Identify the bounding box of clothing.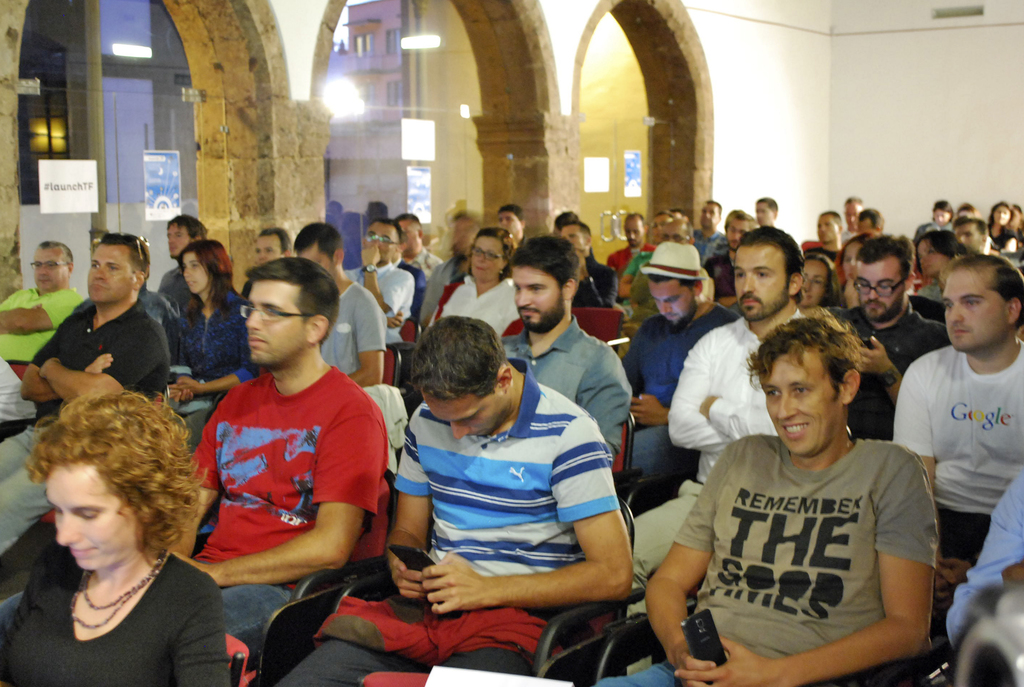
crop(891, 327, 1023, 560).
